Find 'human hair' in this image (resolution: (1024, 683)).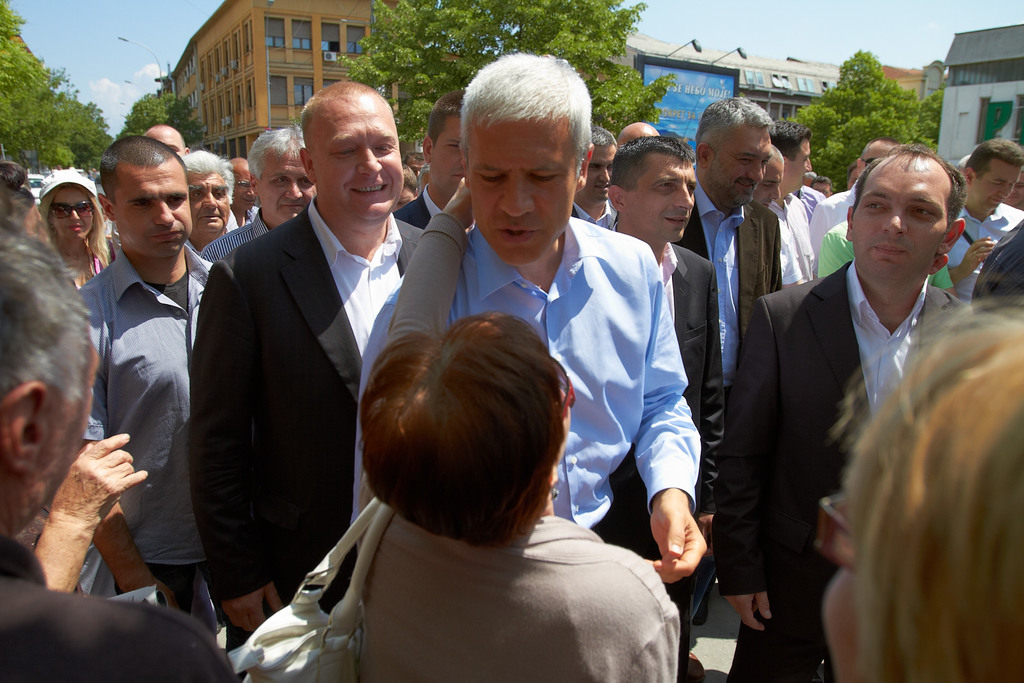
[0, 161, 29, 192].
